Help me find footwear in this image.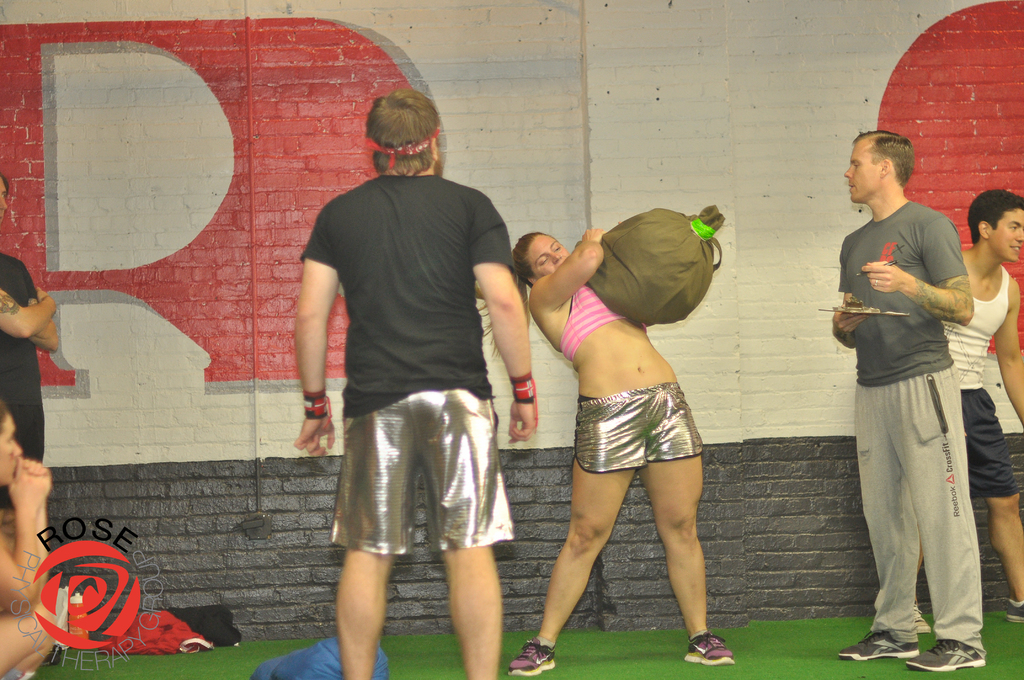
Found it: box(1005, 597, 1023, 624).
